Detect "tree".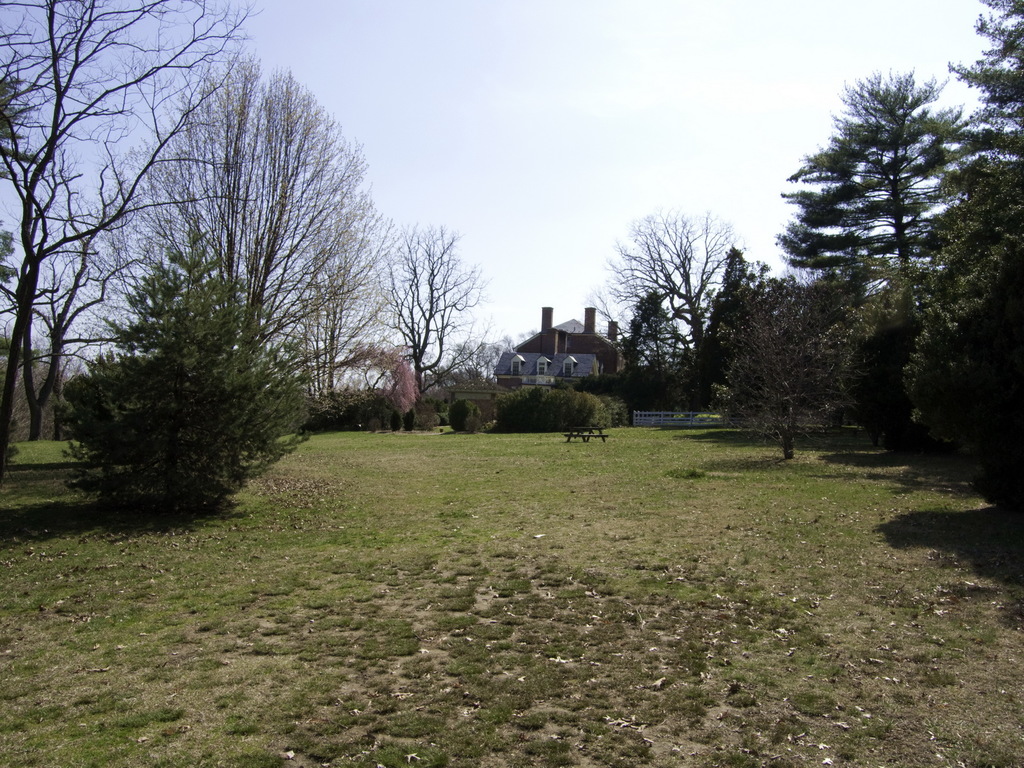
Detected at region(330, 344, 415, 412).
